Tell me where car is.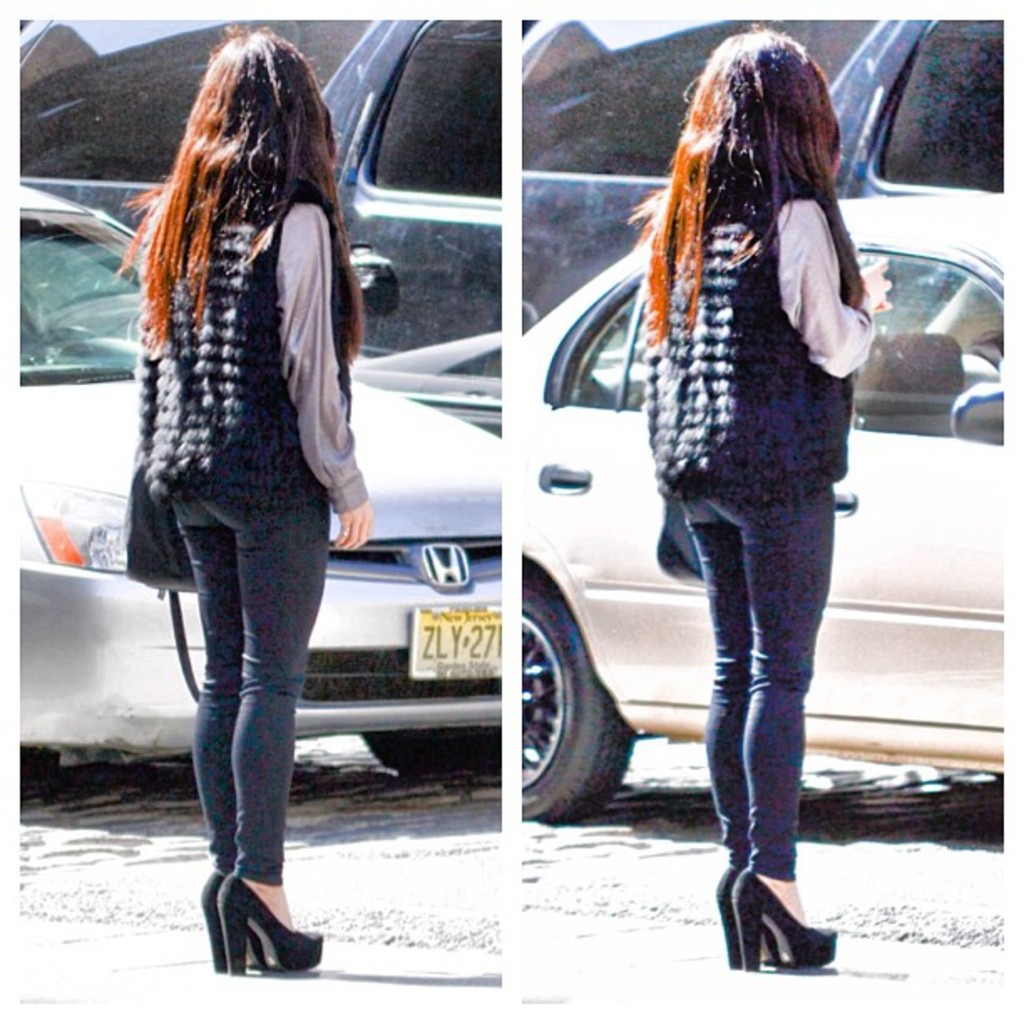
car is at [527, 199, 1007, 822].
